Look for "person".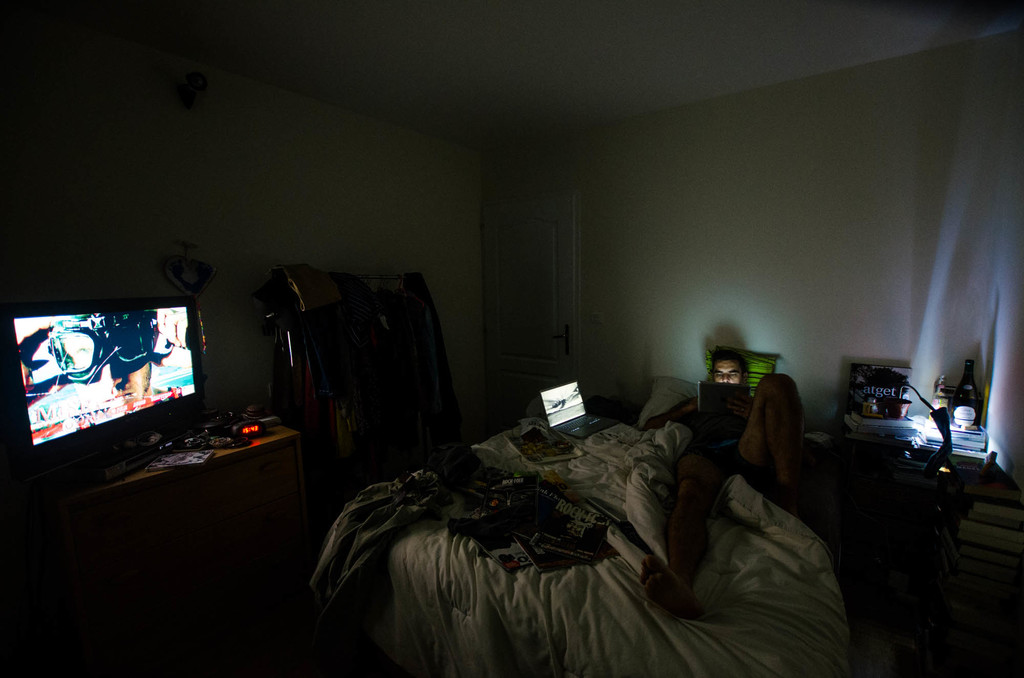
Found: (639,348,804,621).
